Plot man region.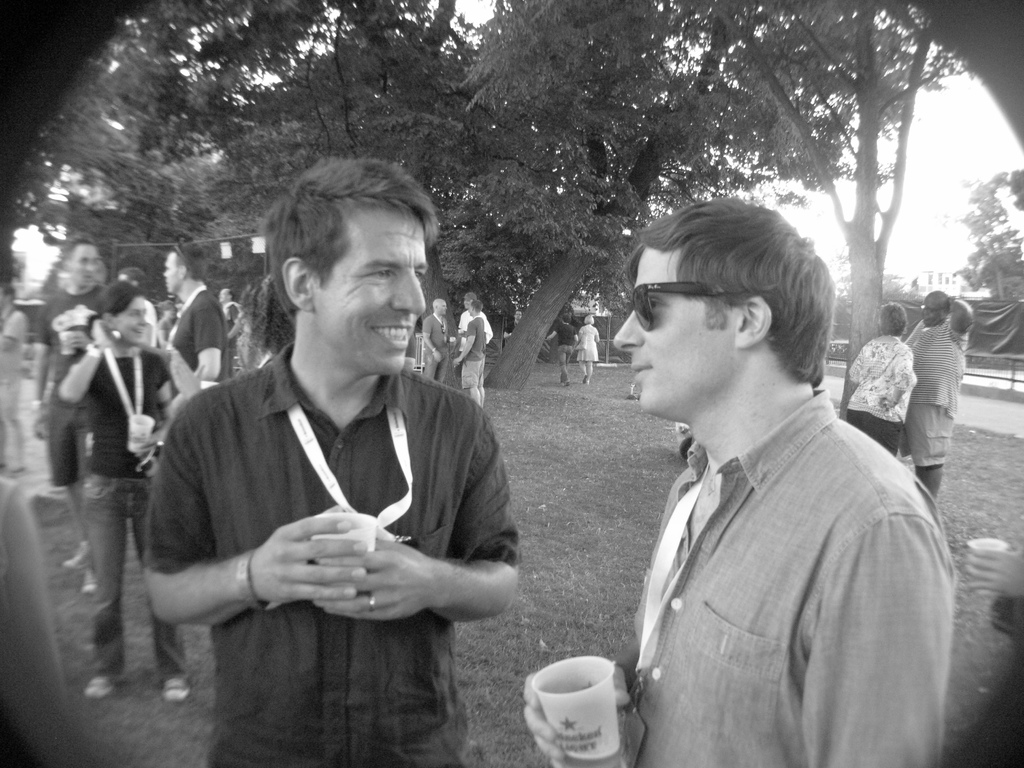
Plotted at select_region(36, 237, 113, 593).
